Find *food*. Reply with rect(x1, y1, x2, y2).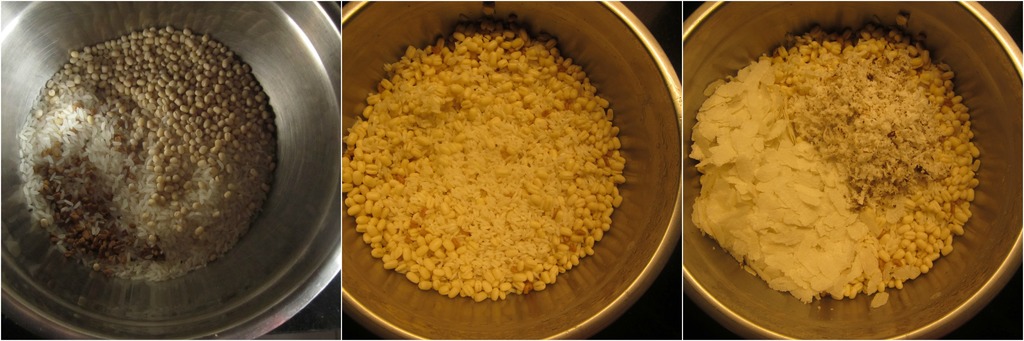
rect(13, 22, 280, 282).
